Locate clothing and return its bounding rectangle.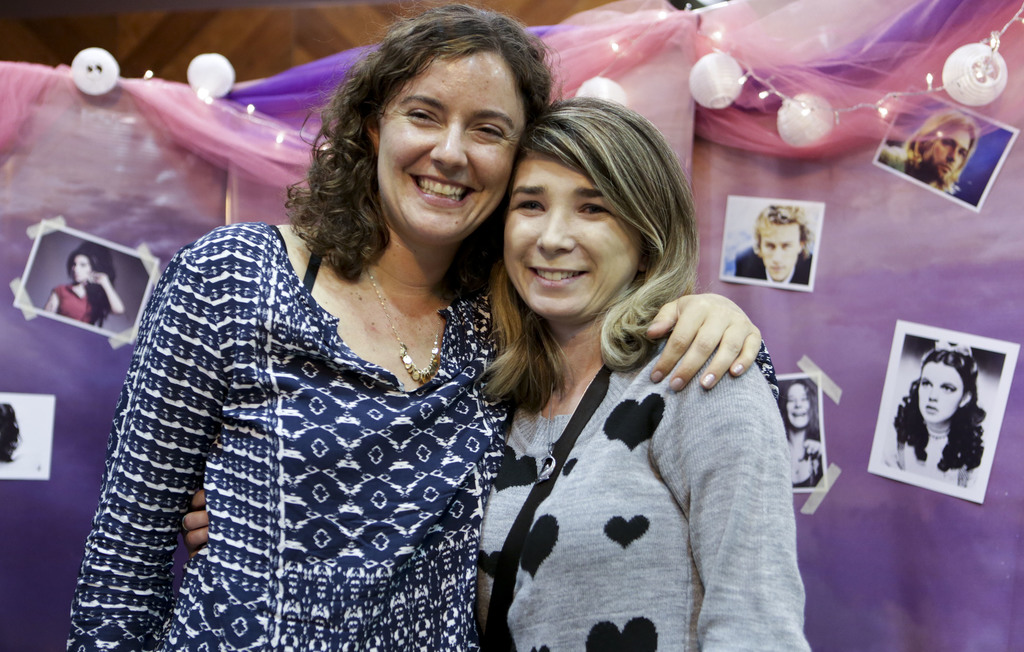
886/416/977/487.
